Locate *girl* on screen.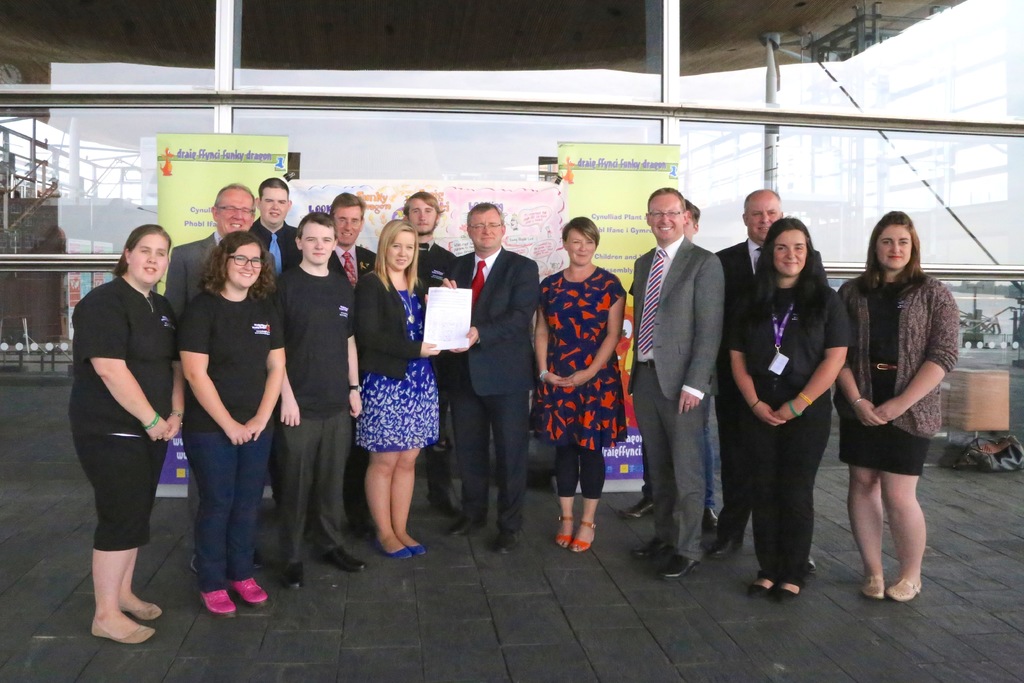
On screen at (x1=348, y1=224, x2=470, y2=563).
